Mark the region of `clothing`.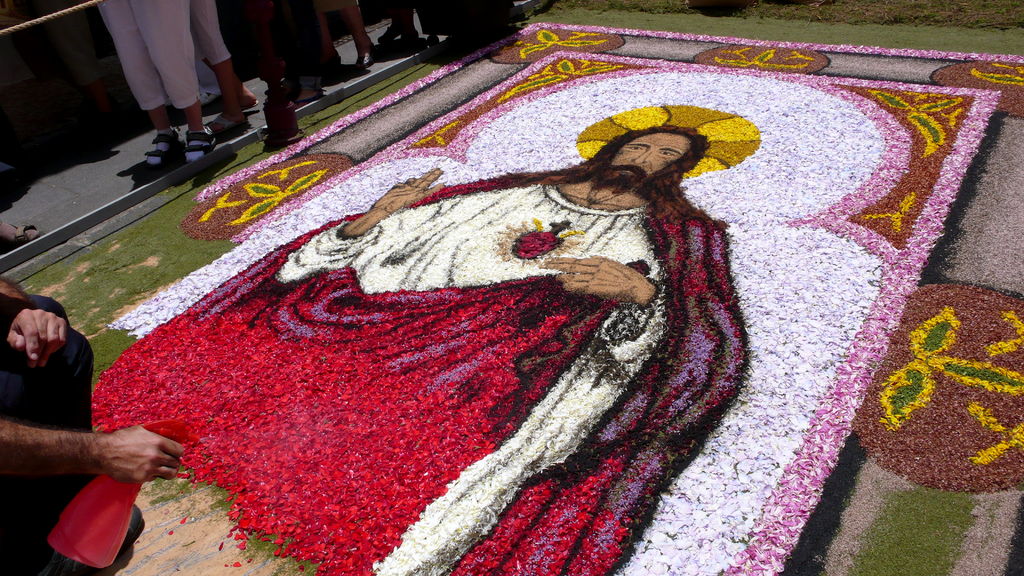
Region: pyautogui.locateOnScreen(86, 164, 749, 570).
